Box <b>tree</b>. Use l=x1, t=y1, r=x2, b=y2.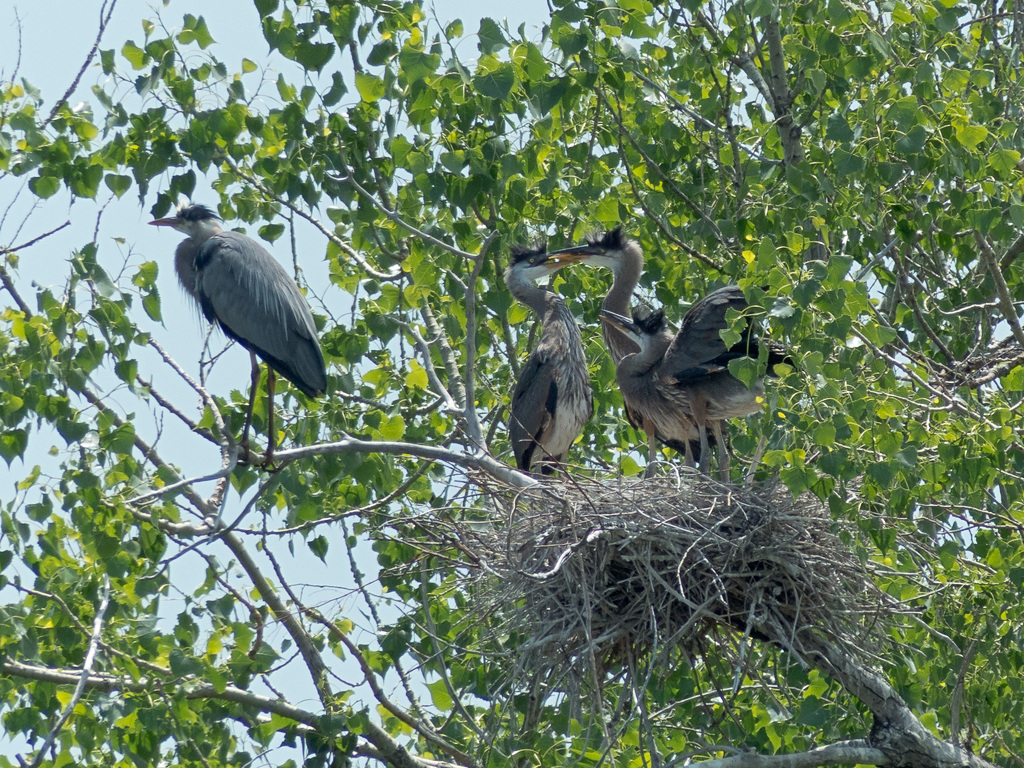
l=0, t=0, r=1023, b=767.
